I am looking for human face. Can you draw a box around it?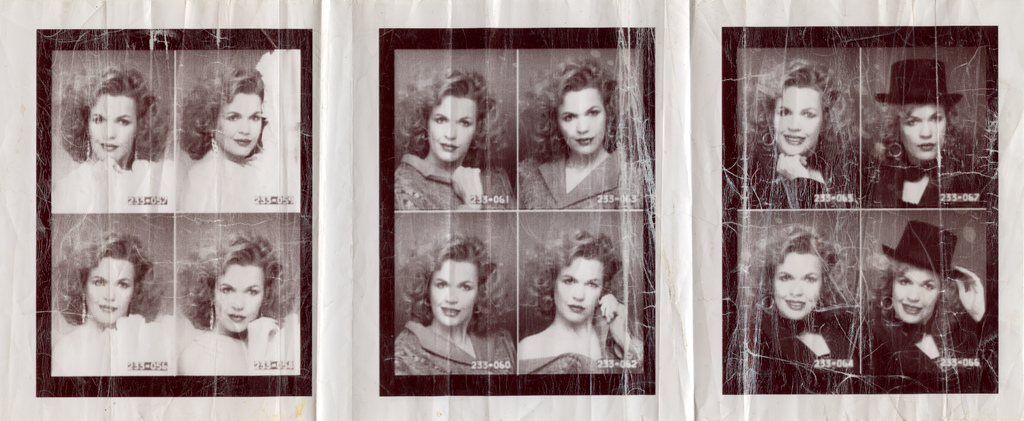
Sure, the bounding box is locate(898, 101, 948, 160).
